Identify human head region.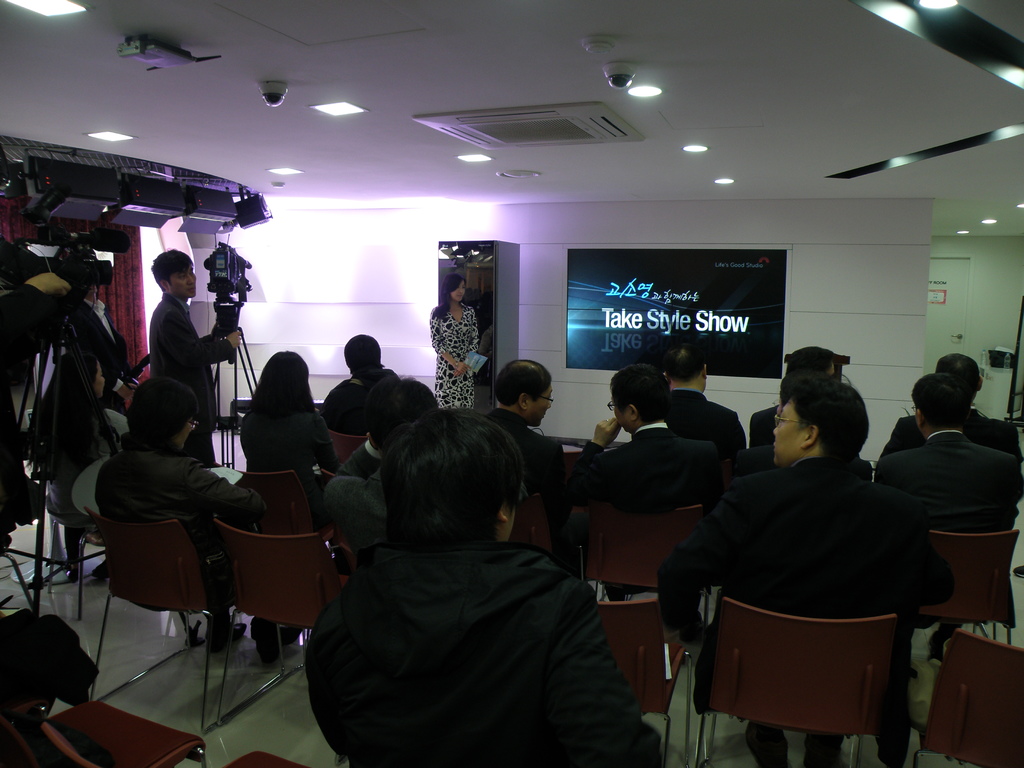
Region: region(786, 344, 836, 400).
